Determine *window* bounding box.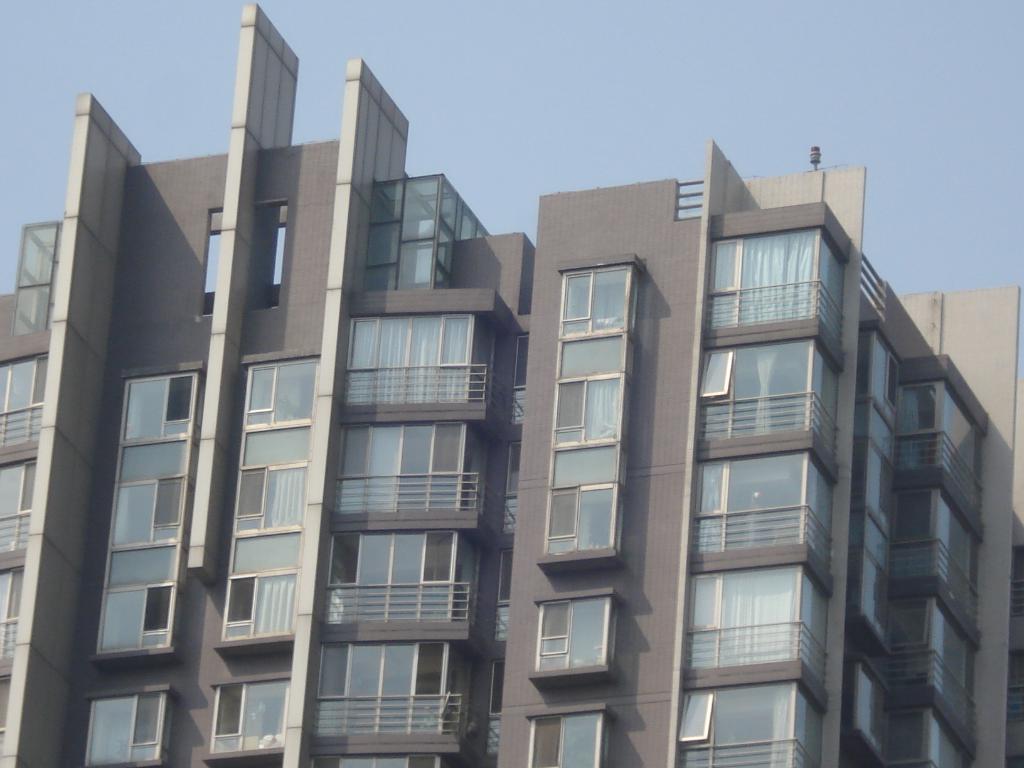
Determined: box=[684, 563, 829, 680].
